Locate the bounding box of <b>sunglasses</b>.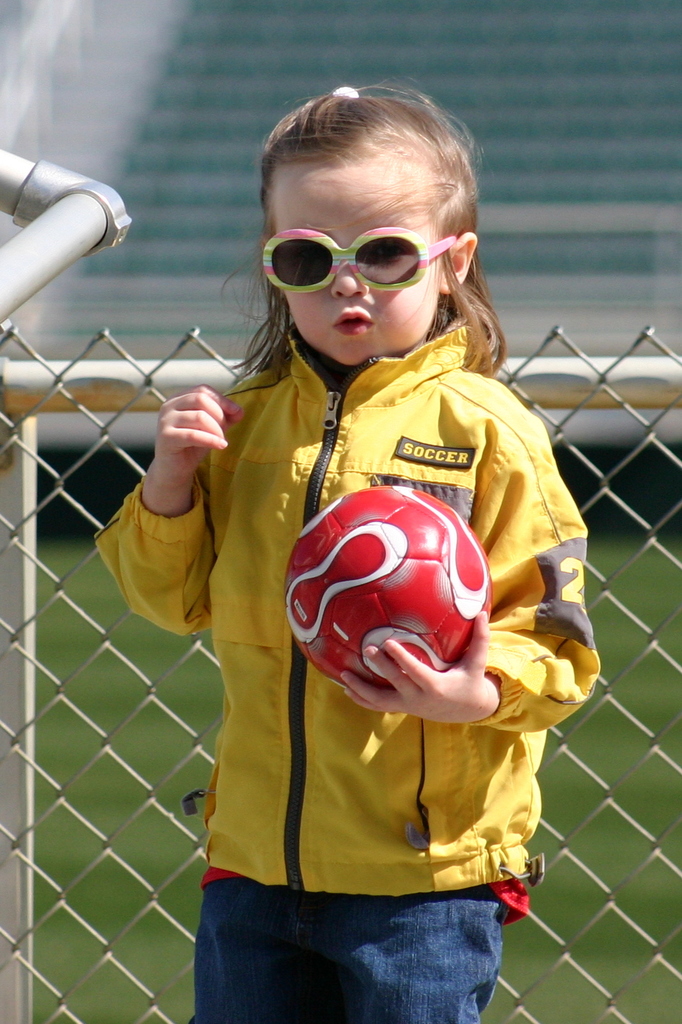
Bounding box: <box>259,230,459,293</box>.
